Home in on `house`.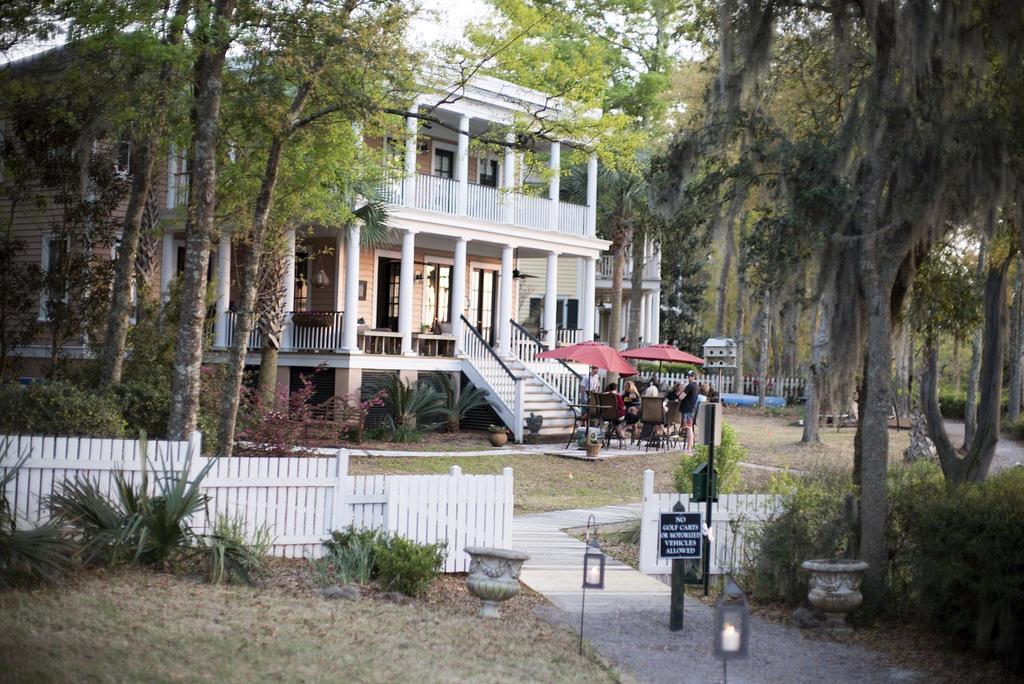
Homed in at <bbox>516, 230, 661, 364</bbox>.
